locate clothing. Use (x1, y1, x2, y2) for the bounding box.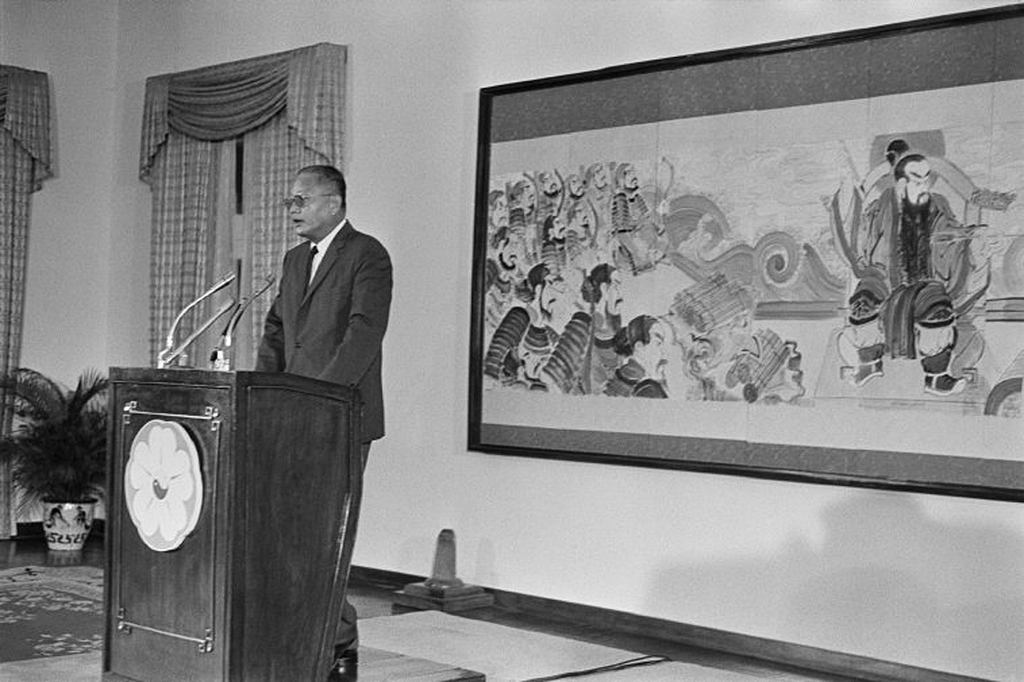
(251, 218, 397, 647).
